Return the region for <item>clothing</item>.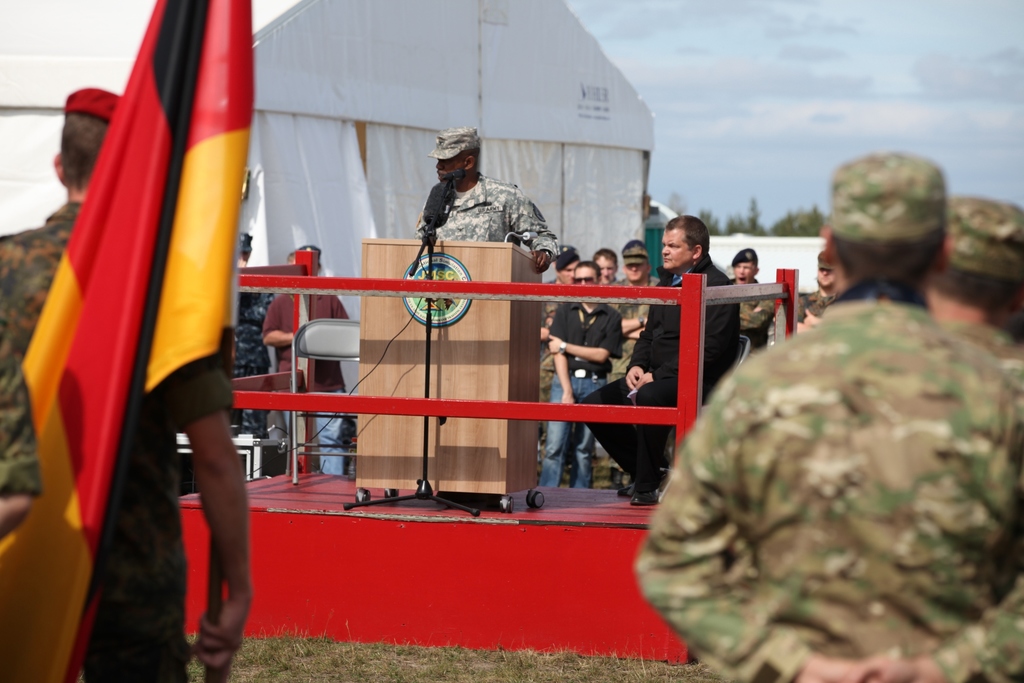
605, 284, 652, 376.
